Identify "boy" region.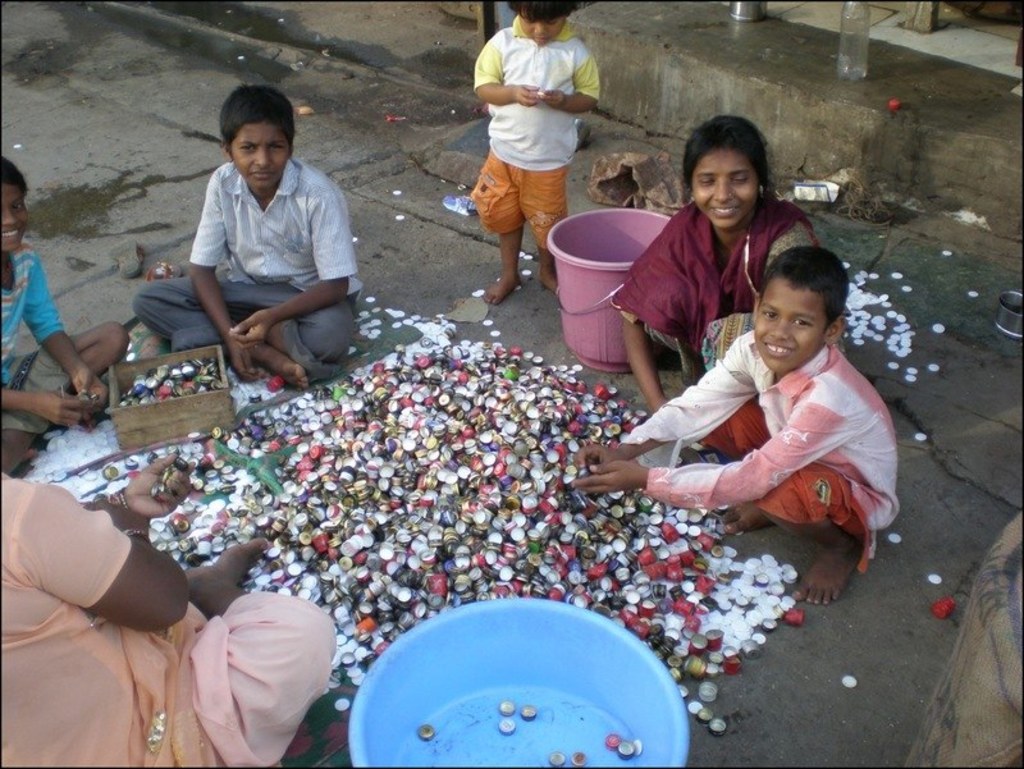
Region: bbox=[132, 84, 365, 385].
